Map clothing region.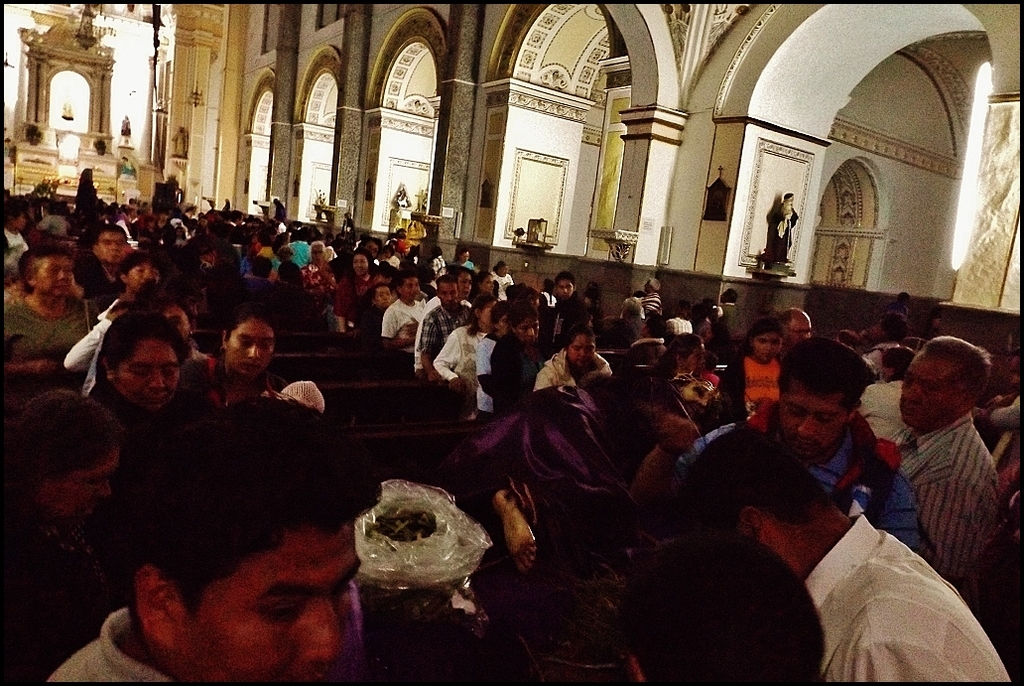
Mapped to [x1=667, y1=318, x2=694, y2=335].
